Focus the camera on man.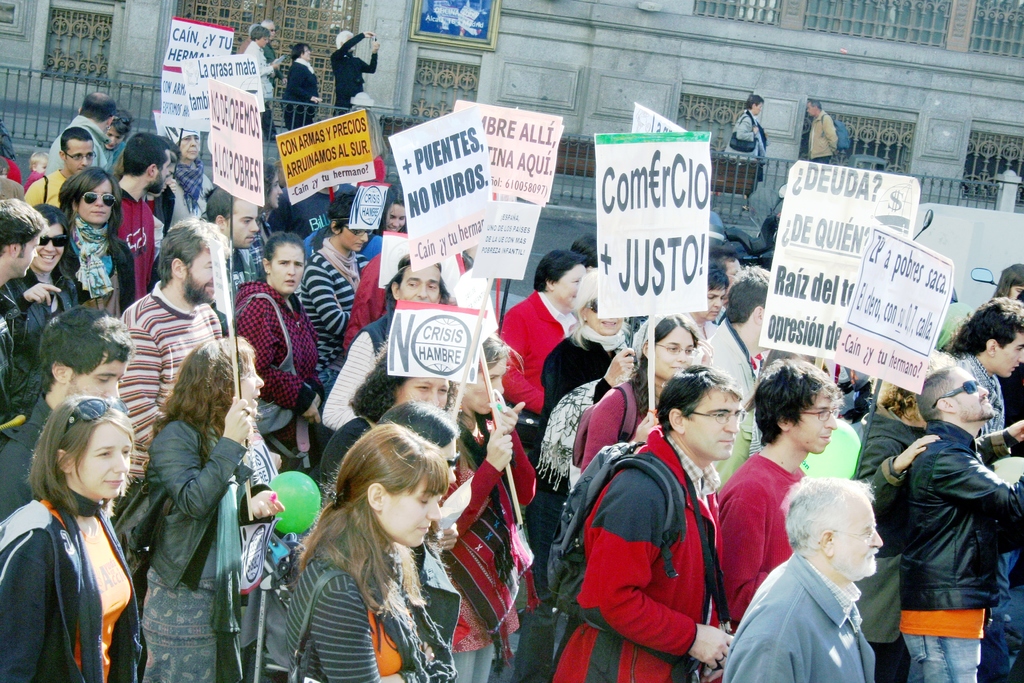
Focus region: Rect(805, 93, 840, 163).
